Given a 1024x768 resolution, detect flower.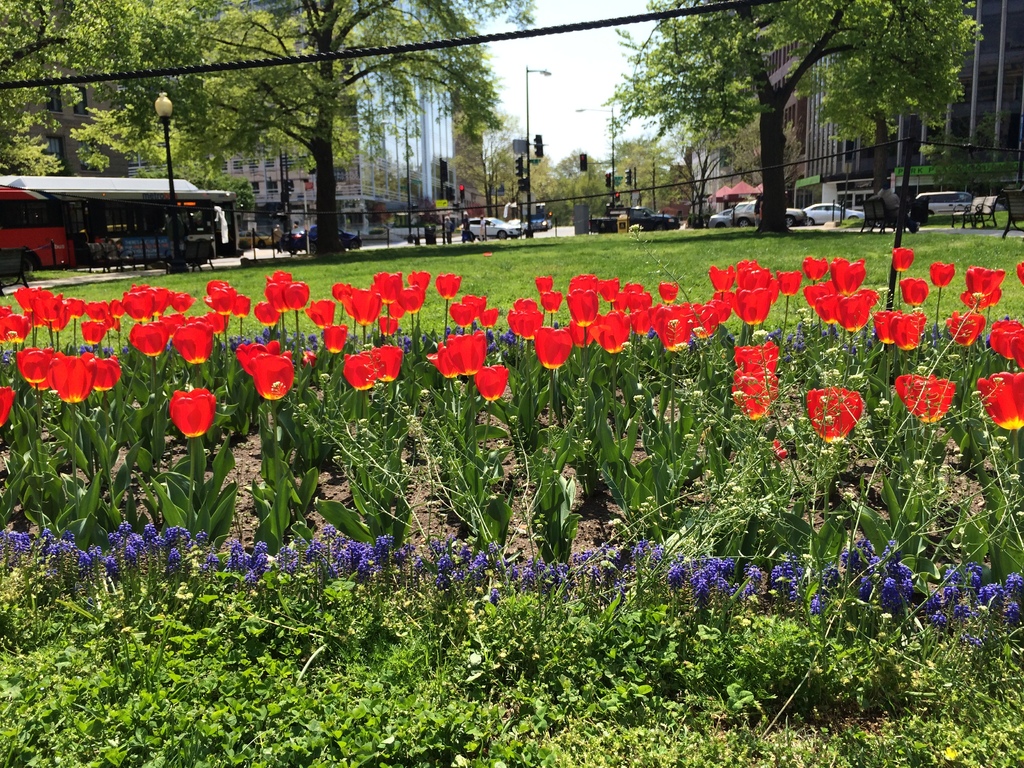
bbox=(876, 310, 920, 345).
